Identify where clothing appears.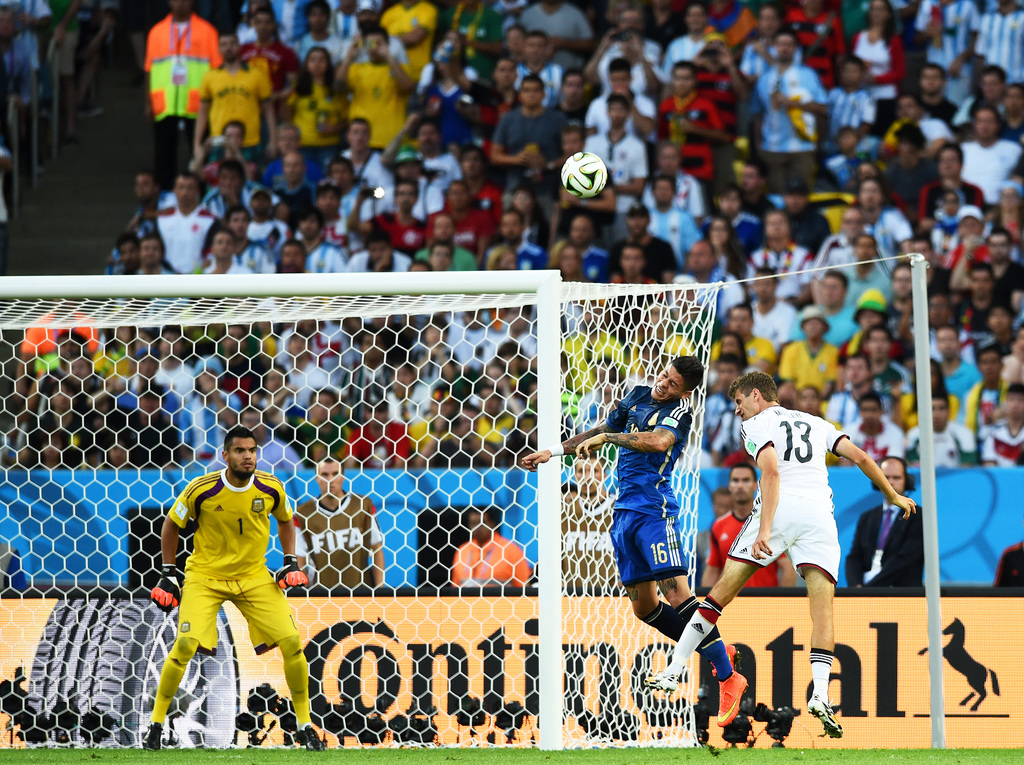
Appears at x1=611 y1=284 x2=646 y2=330.
